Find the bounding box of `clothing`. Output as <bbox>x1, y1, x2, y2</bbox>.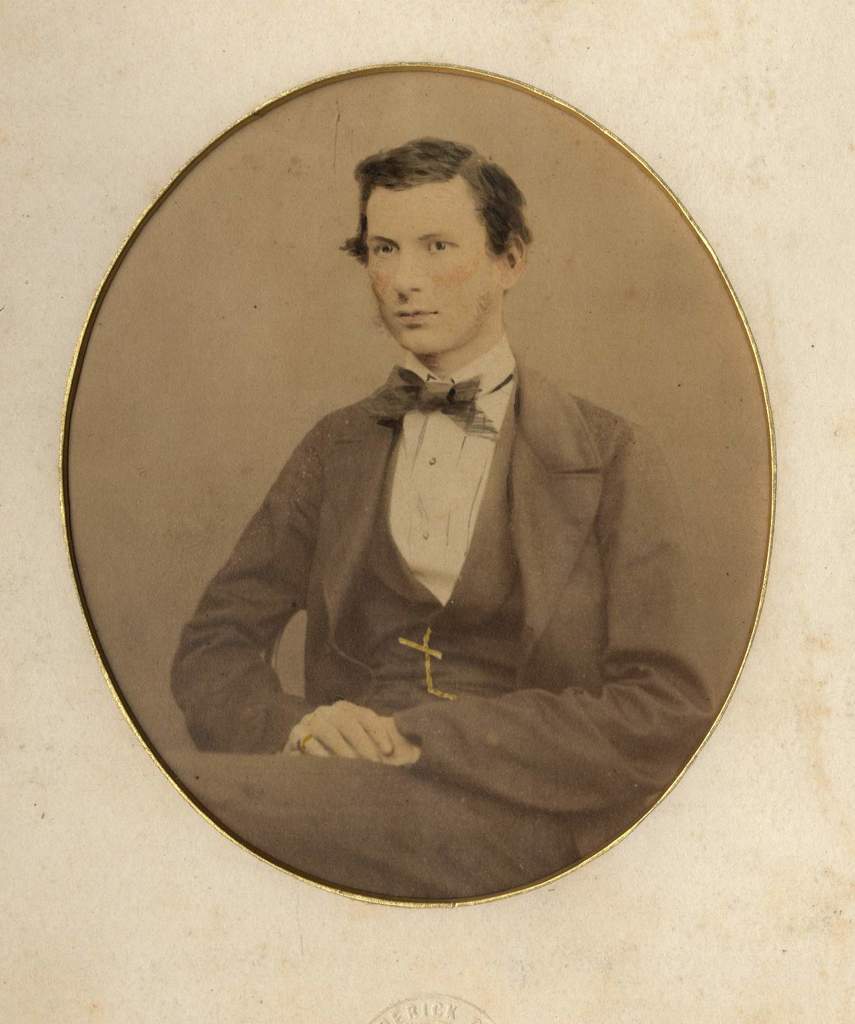
<bbox>165, 299, 733, 875</bbox>.
